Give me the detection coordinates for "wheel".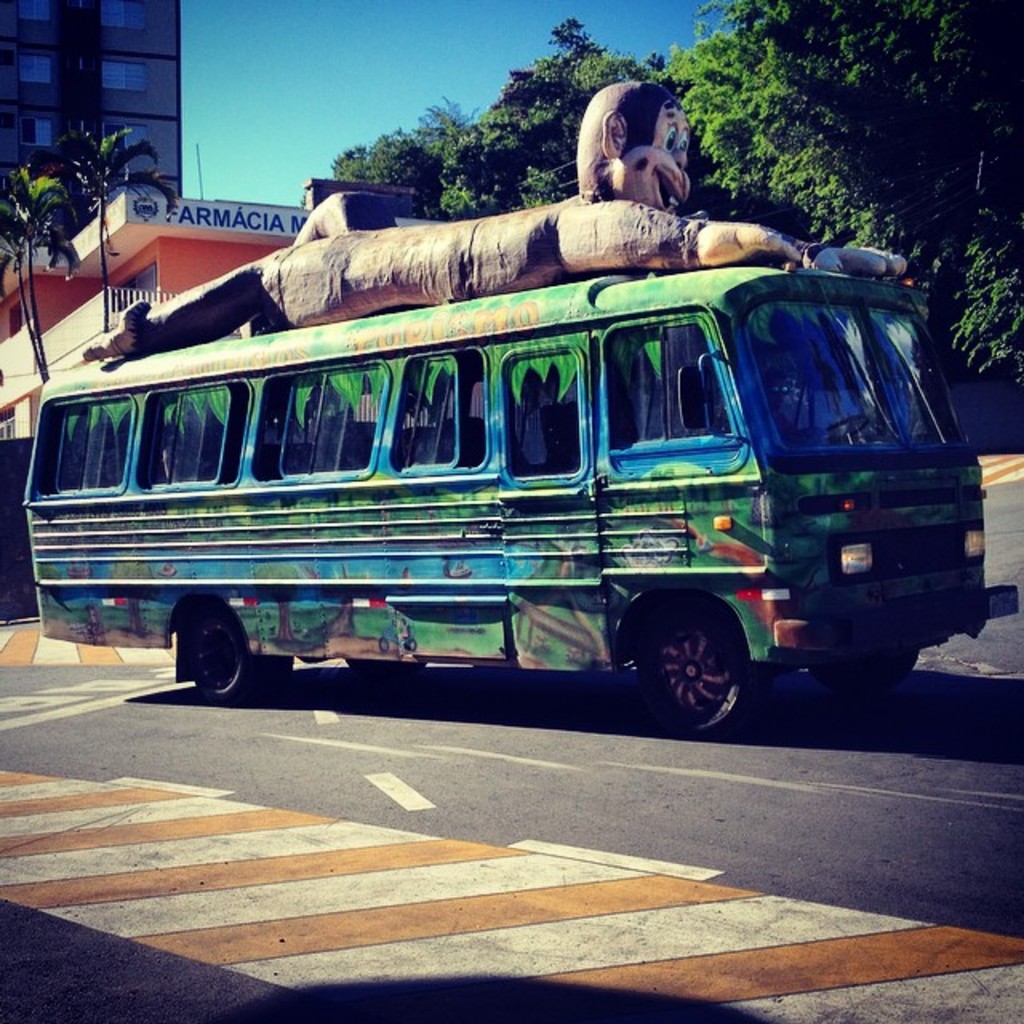
<bbox>195, 614, 290, 701</bbox>.
